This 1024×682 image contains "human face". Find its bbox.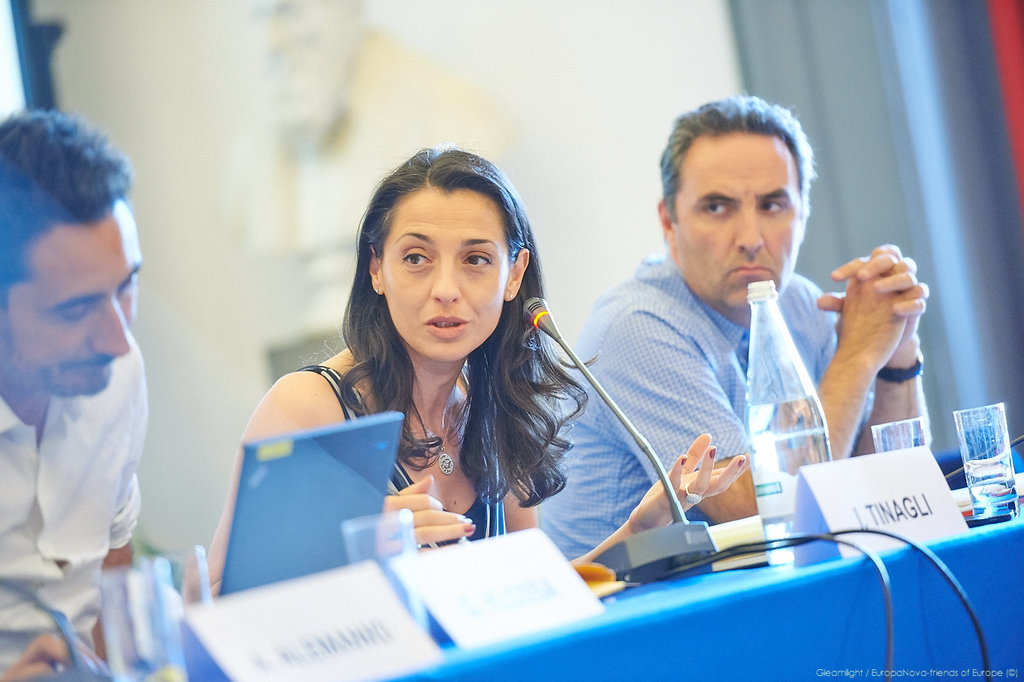
select_region(674, 130, 802, 314).
